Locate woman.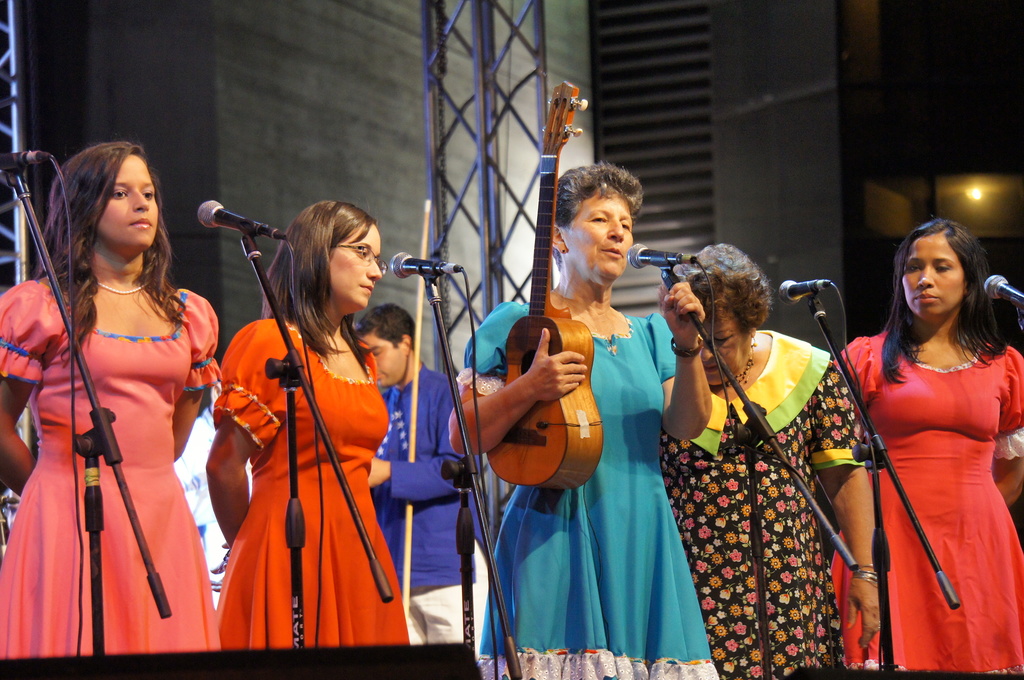
Bounding box: bbox=(216, 204, 409, 654).
